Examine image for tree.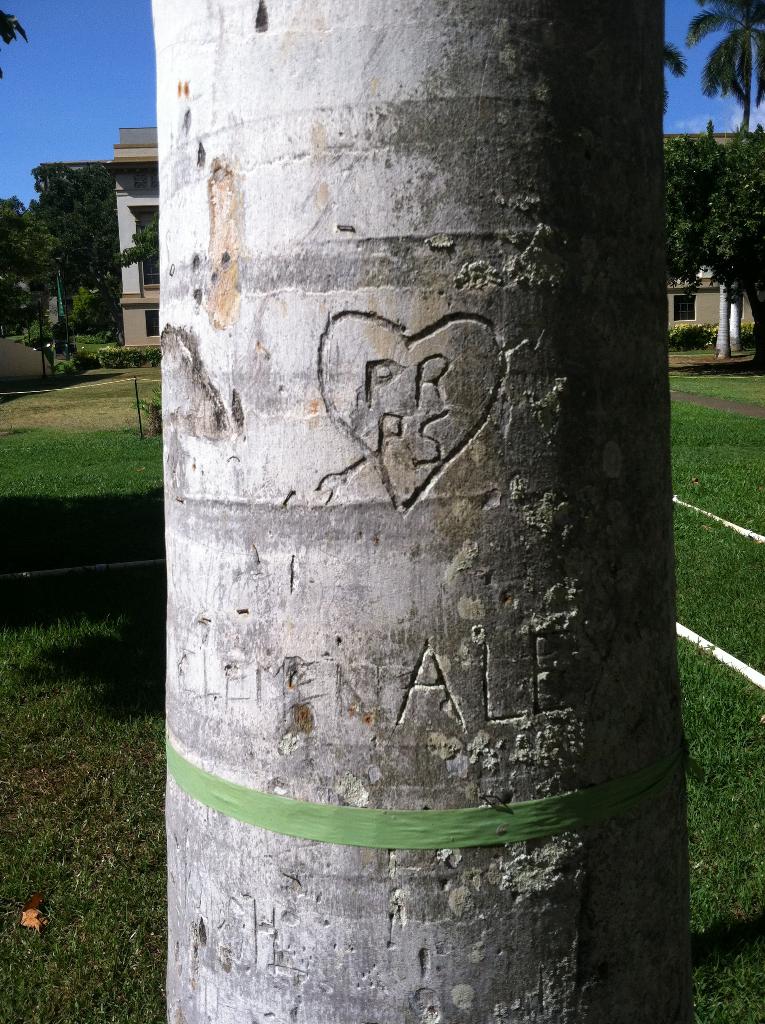
Examination result: left=679, top=0, right=764, bottom=132.
